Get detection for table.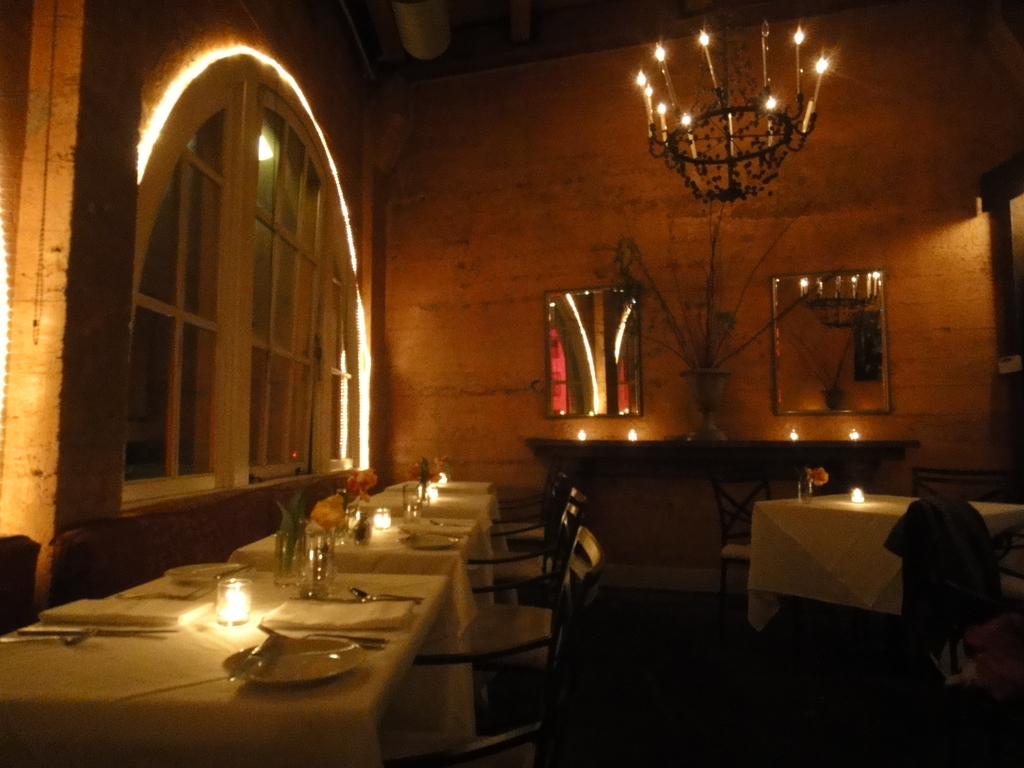
Detection: 356/479/505/557.
